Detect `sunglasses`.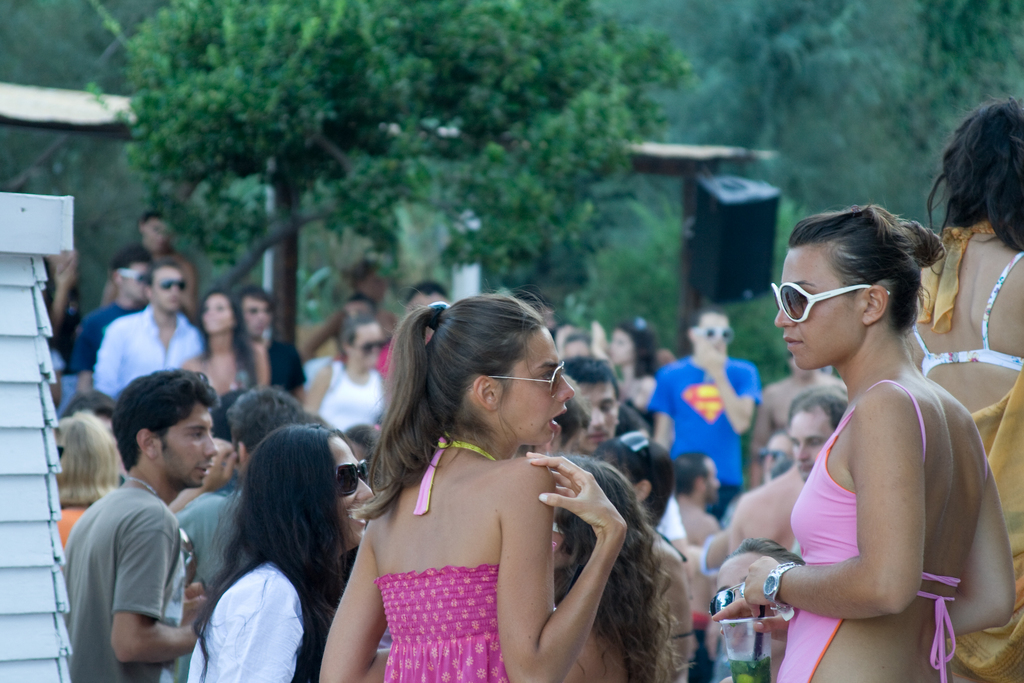
Detected at select_region(765, 283, 890, 320).
